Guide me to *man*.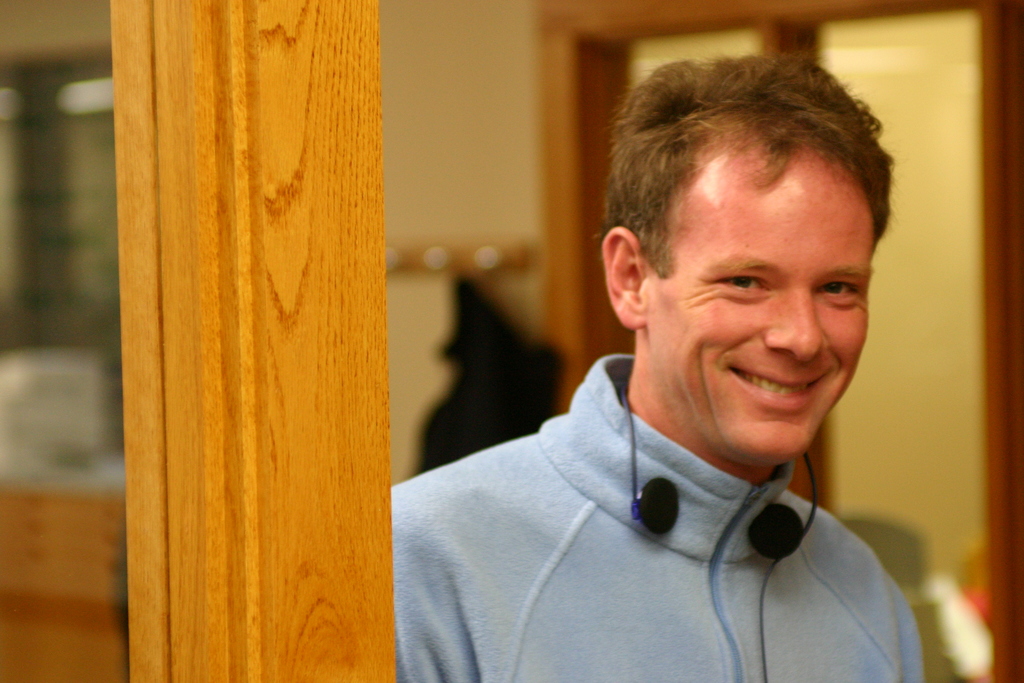
Guidance: bbox=(367, 56, 973, 666).
